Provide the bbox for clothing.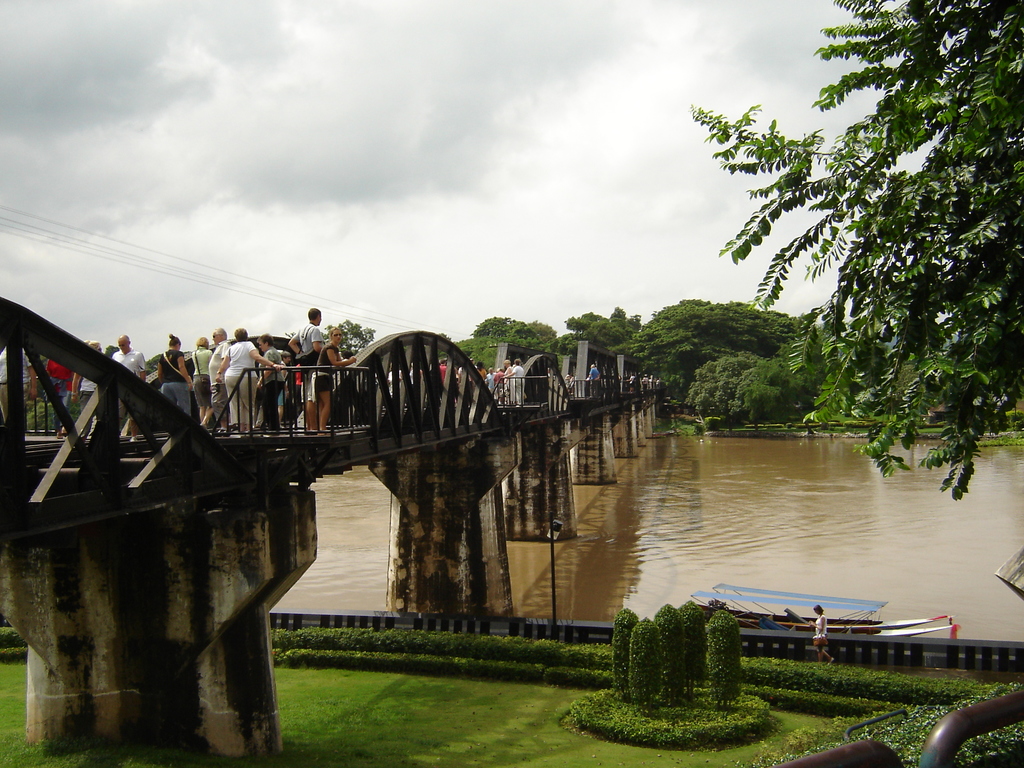
<region>588, 367, 602, 378</region>.
